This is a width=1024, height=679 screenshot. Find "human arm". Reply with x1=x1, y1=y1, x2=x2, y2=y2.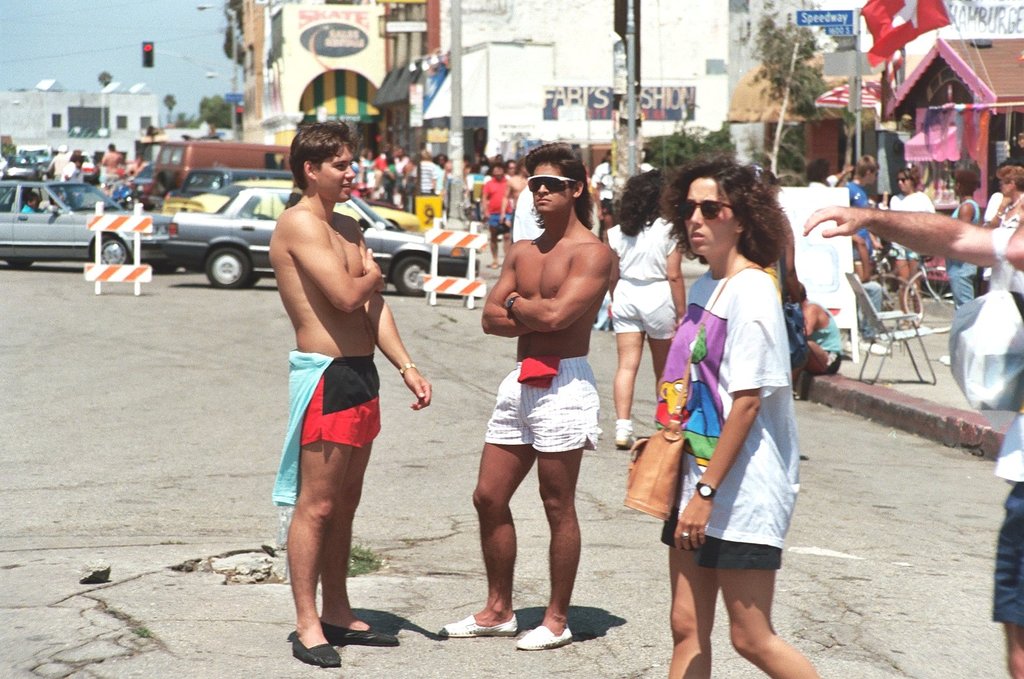
x1=674, y1=280, x2=764, y2=553.
